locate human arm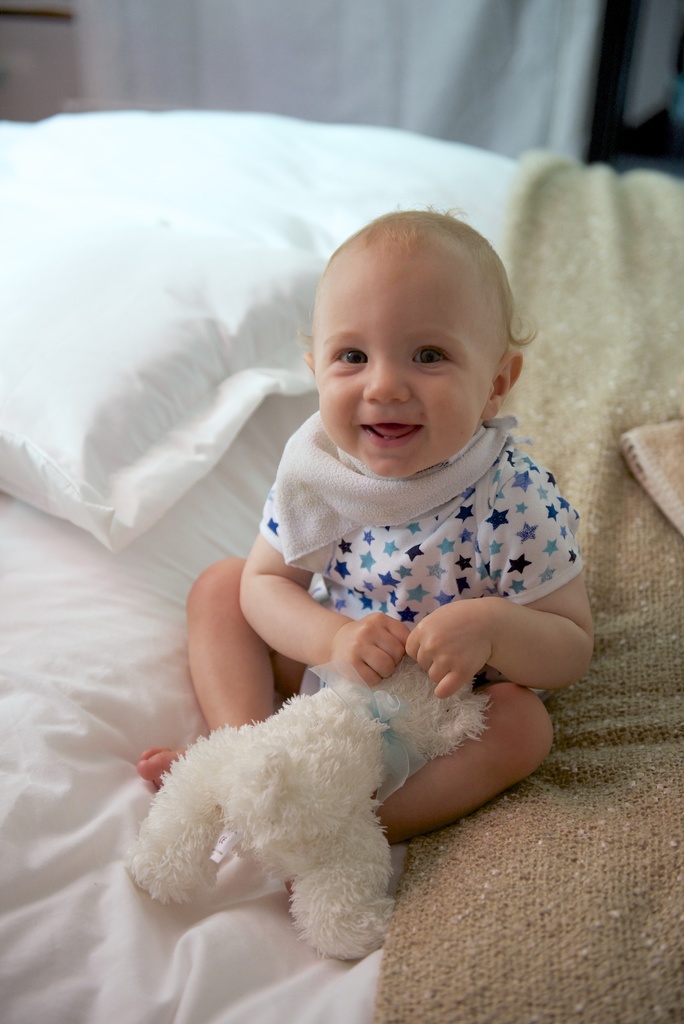
BBox(423, 462, 606, 698)
